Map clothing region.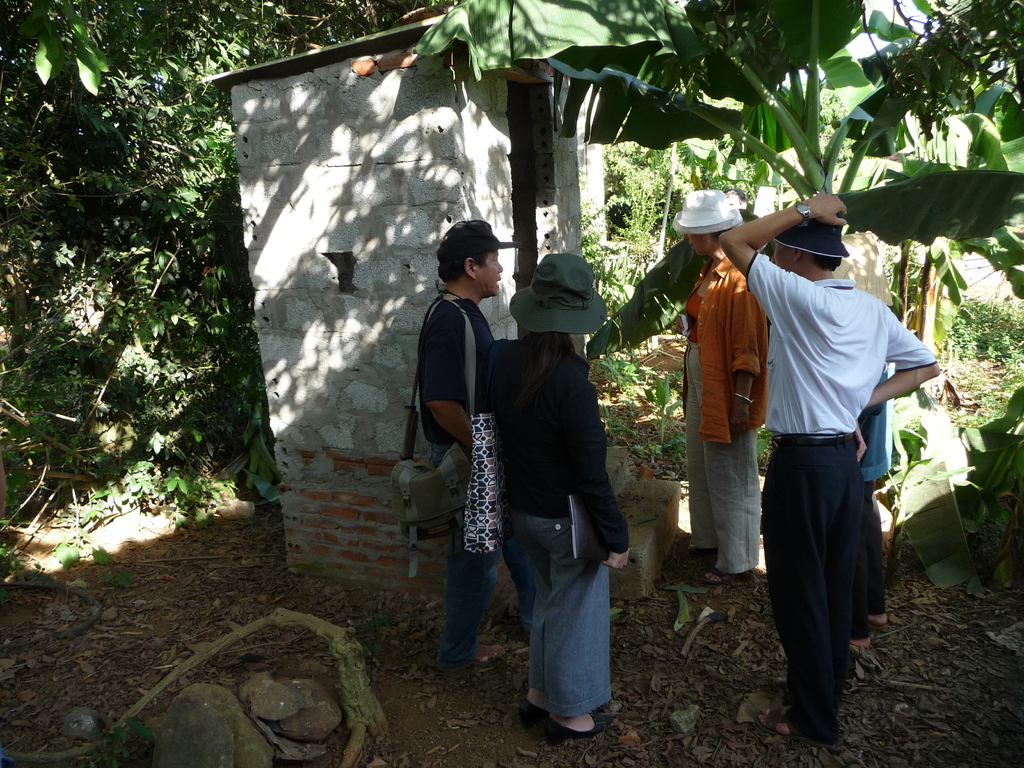
Mapped to [x1=680, y1=252, x2=769, y2=575].
